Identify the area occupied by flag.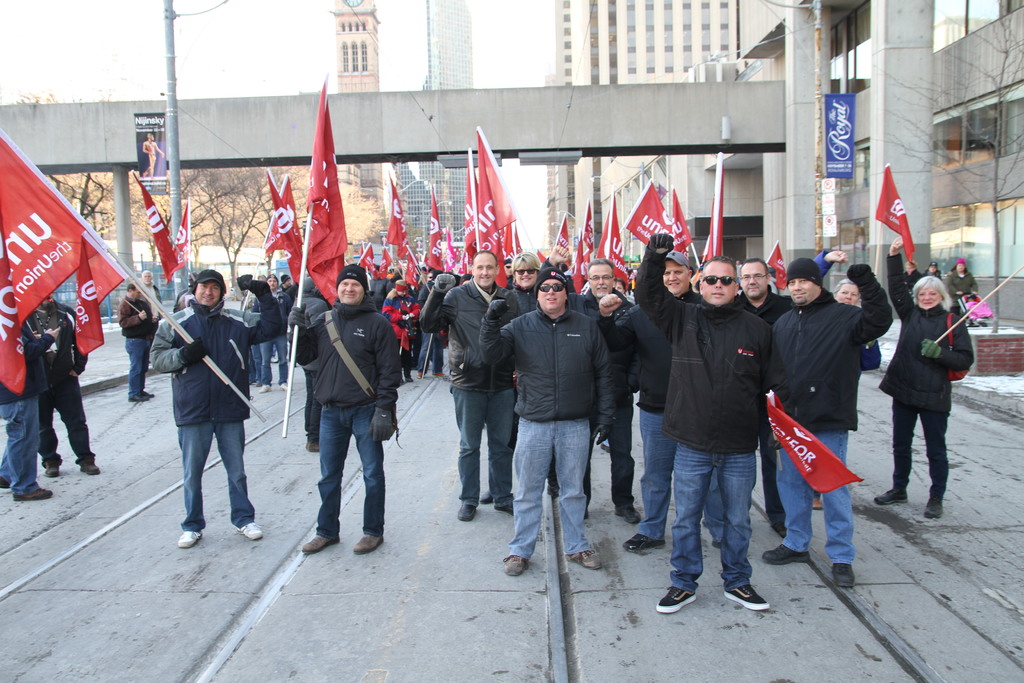
Area: bbox=(478, 124, 518, 290).
